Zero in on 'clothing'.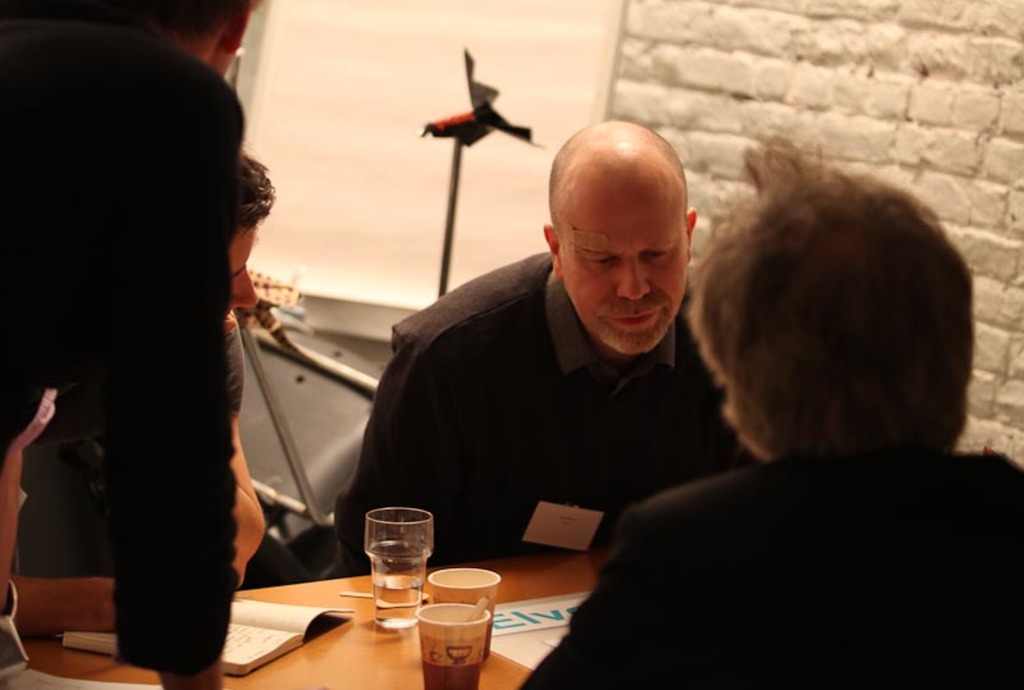
Zeroed in: {"x1": 312, "y1": 242, "x2": 756, "y2": 579}.
